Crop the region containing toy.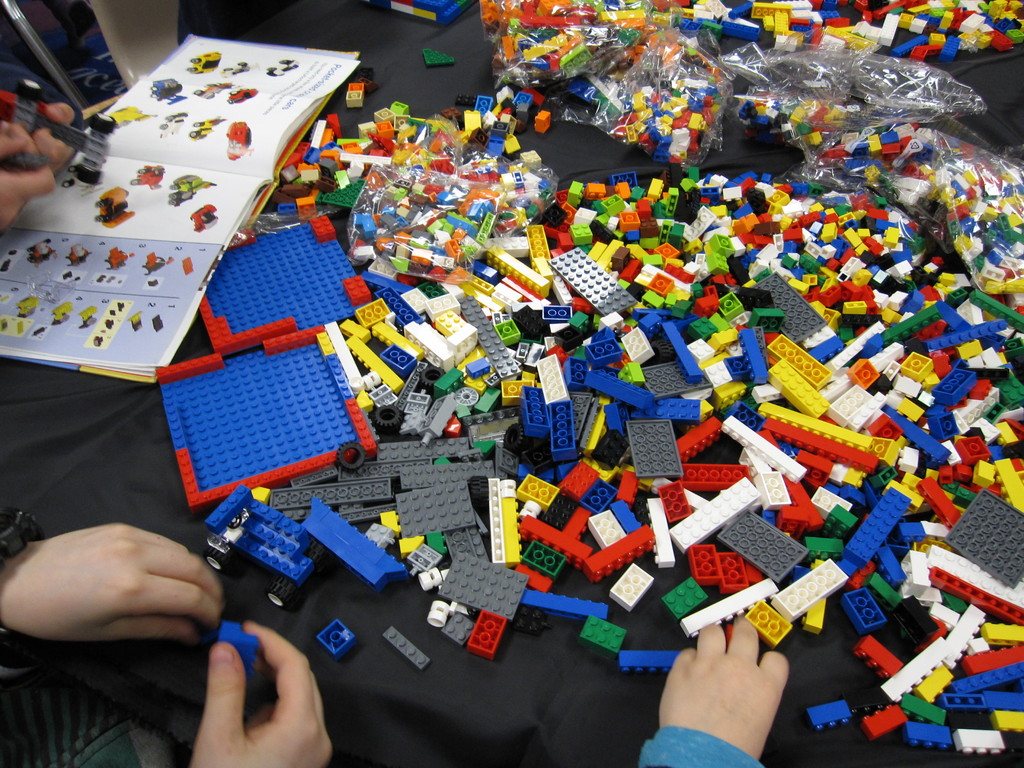
Crop region: <region>126, 311, 141, 332</region>.
